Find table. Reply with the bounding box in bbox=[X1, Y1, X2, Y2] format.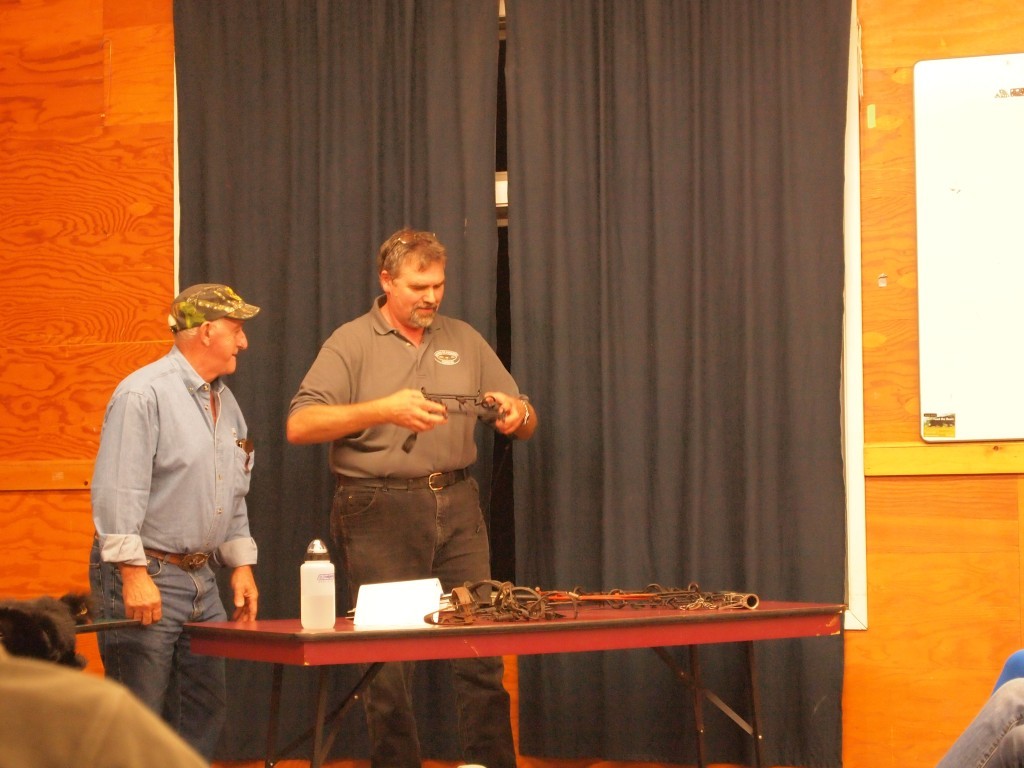
bbox=[104, 562, 863, 746].
